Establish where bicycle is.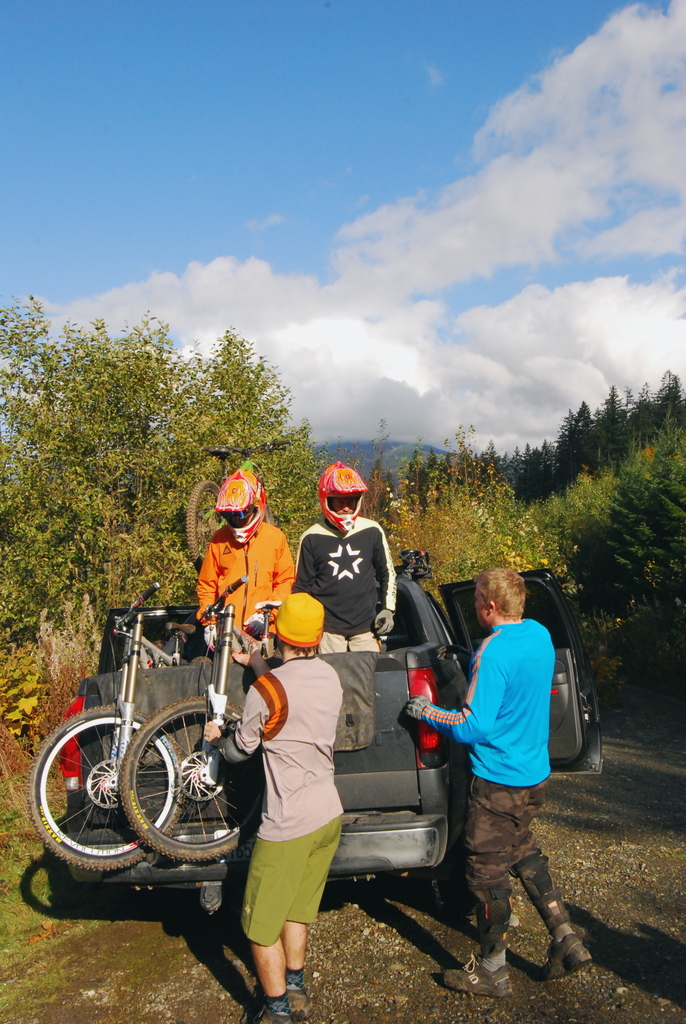
Established at <region>119, 578, 287, 862</region>.
